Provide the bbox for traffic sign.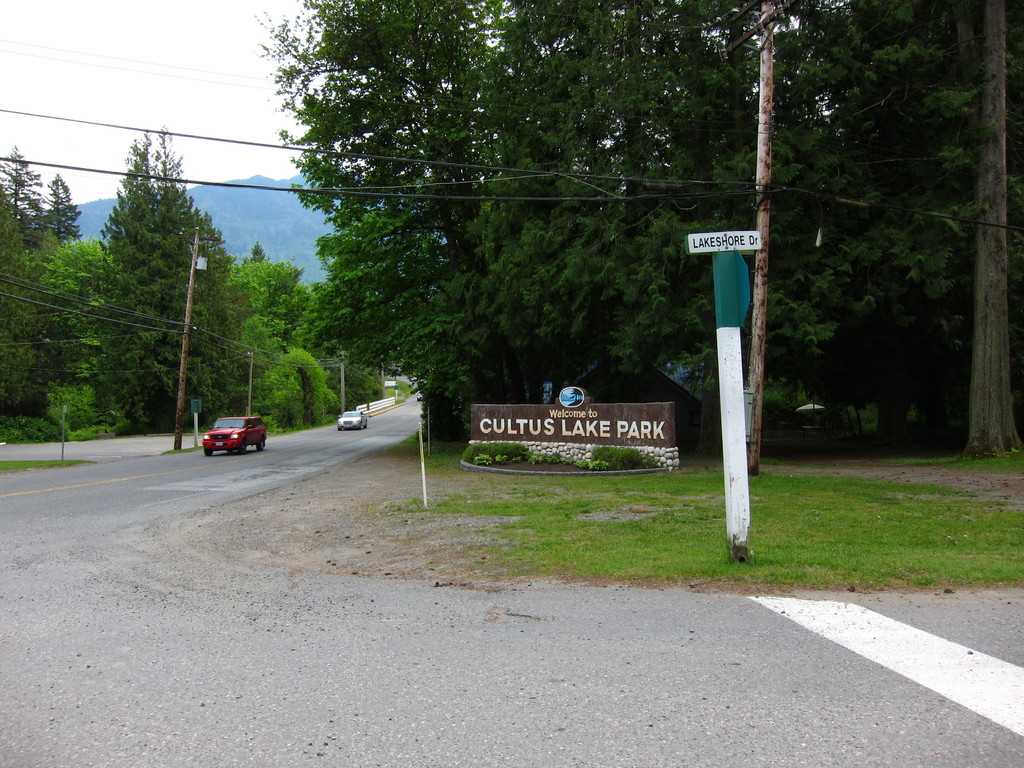
bbox=[682, 233, 754, 253].
